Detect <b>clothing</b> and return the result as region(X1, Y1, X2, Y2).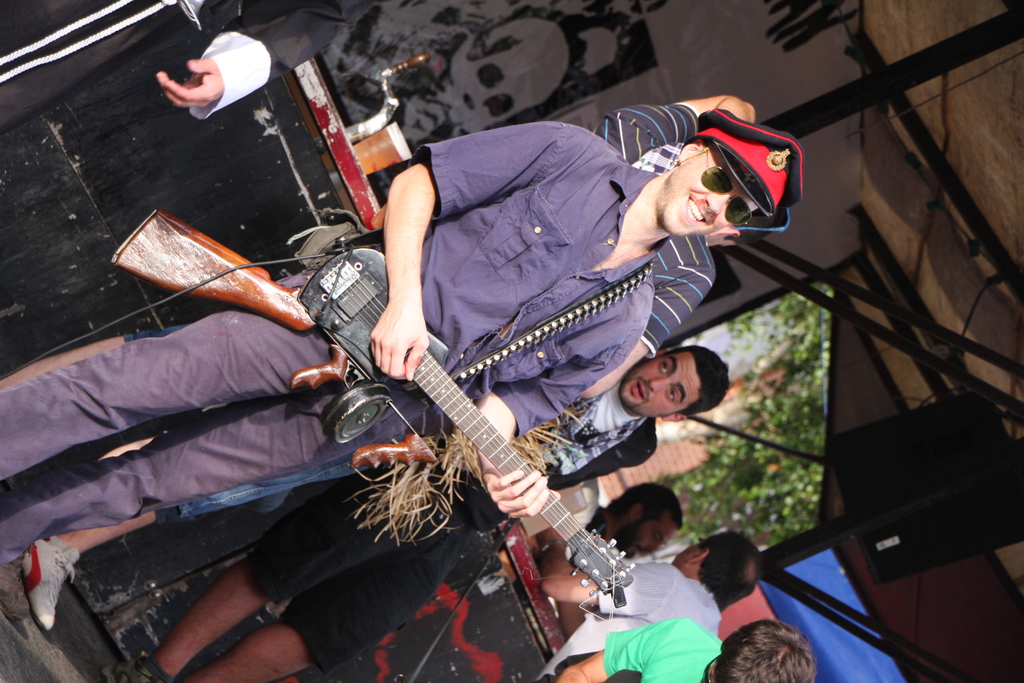
region(241, 359, 655, 678).
